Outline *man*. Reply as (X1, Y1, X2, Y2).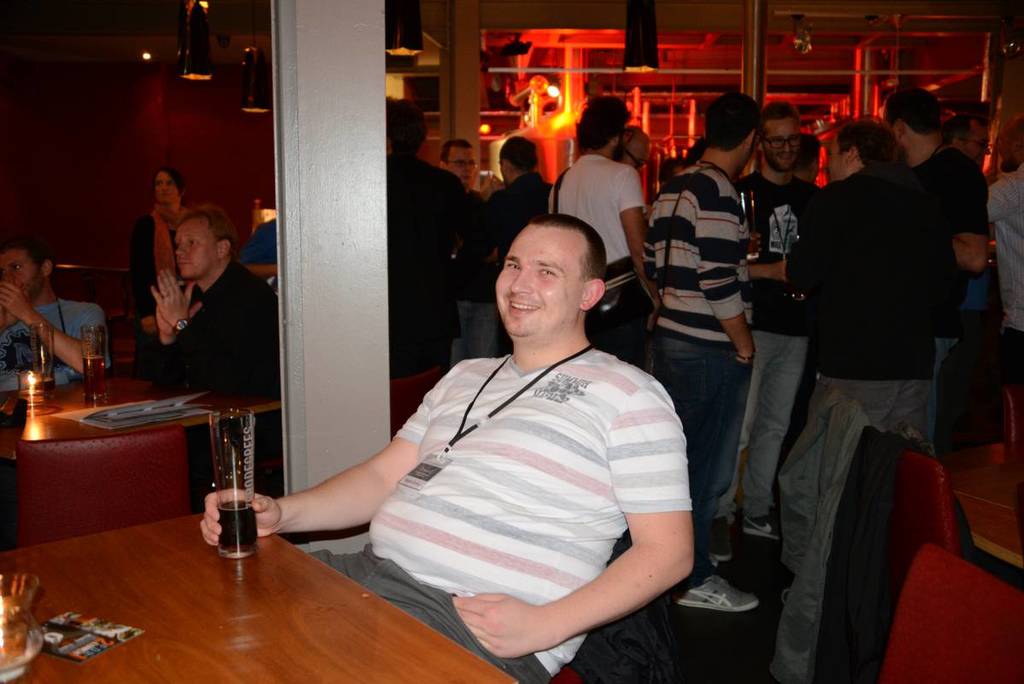
(881, 86, 998, 477).
